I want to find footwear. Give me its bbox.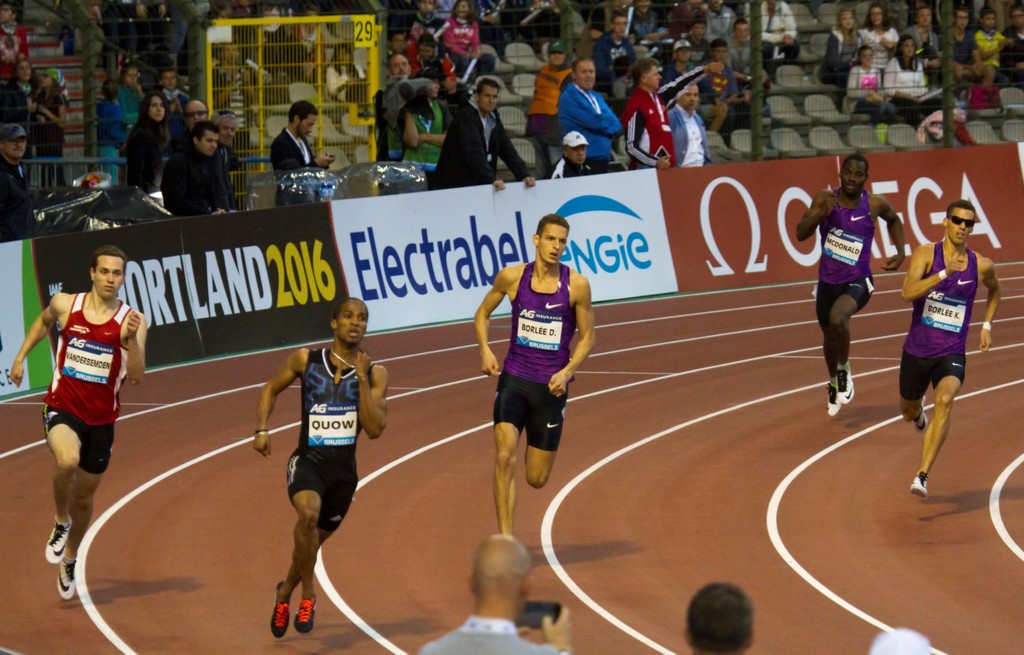
rect(269, 582, 298, 637).
